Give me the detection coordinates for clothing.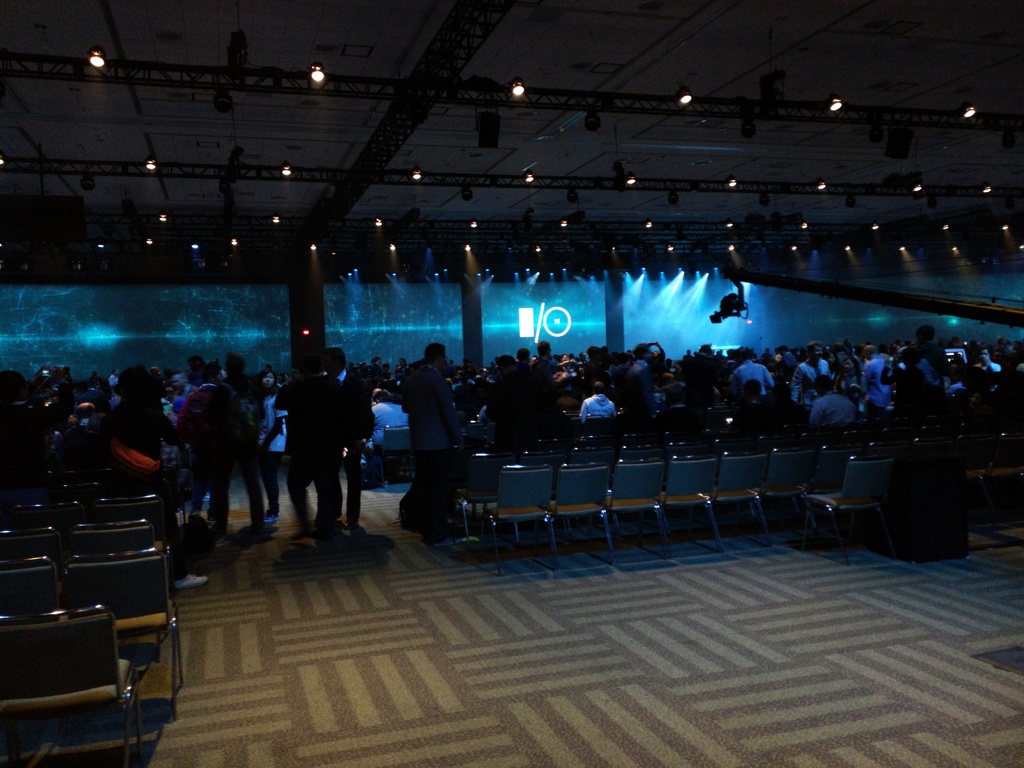
BBox(177, 386, 258, 531).
